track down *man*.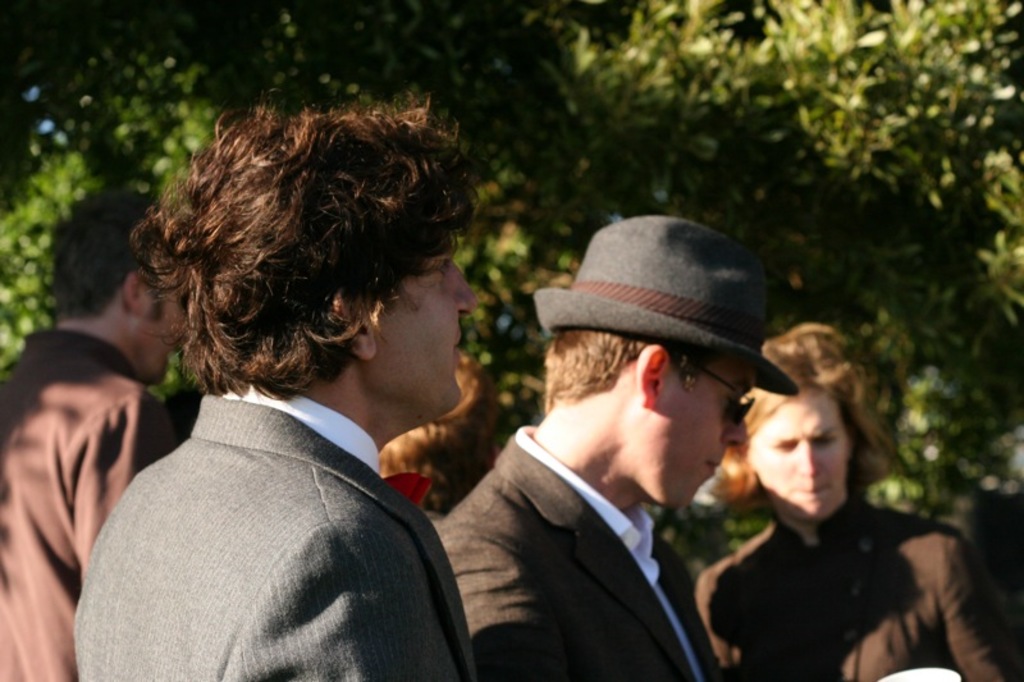
Tracked to select_region(0, 192, 187, 681).
